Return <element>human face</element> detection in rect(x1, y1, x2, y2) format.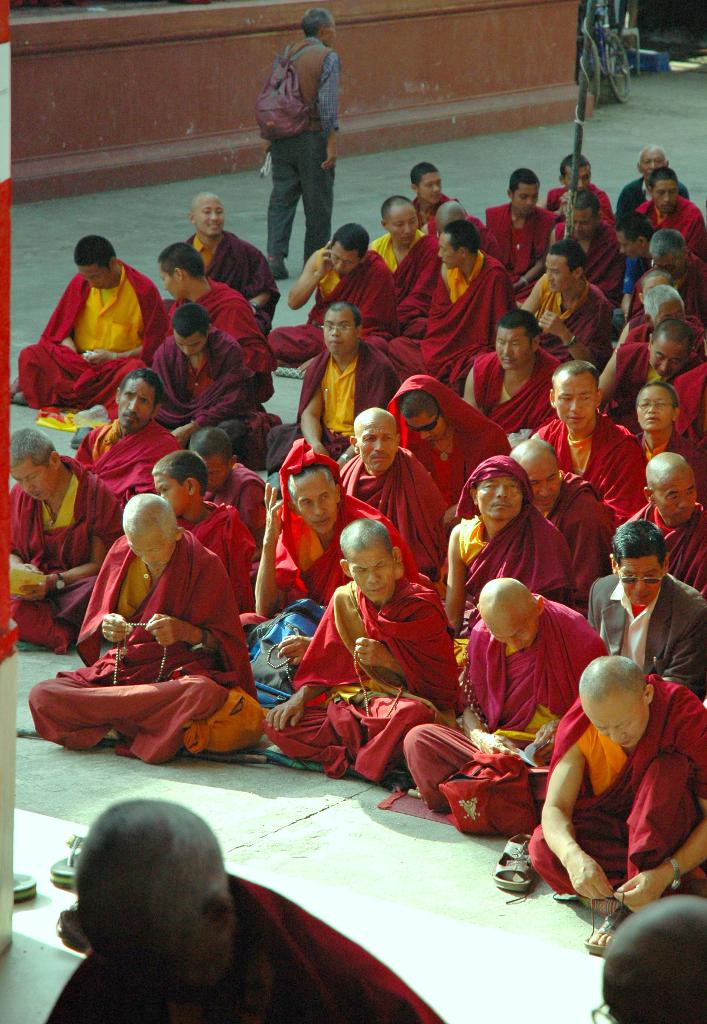
rect(152, 470, 186, 514).
